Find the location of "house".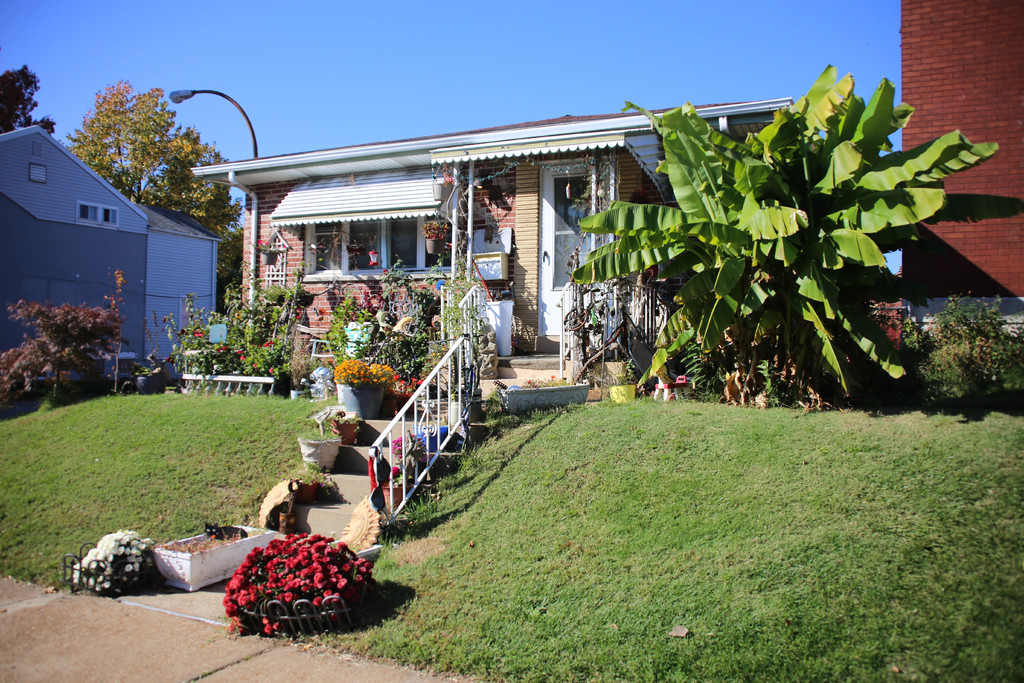
Location: <bbox>532, 5, 1023, 355</bbox>.
